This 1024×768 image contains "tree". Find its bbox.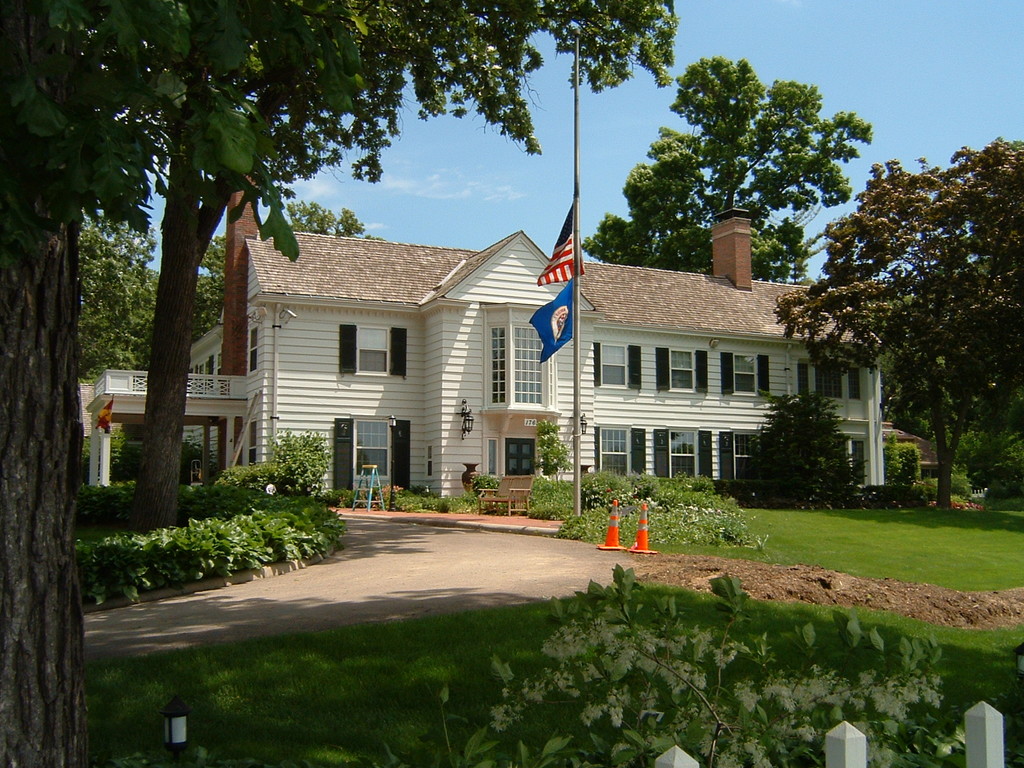
rect(193, 199, 385, 346).
